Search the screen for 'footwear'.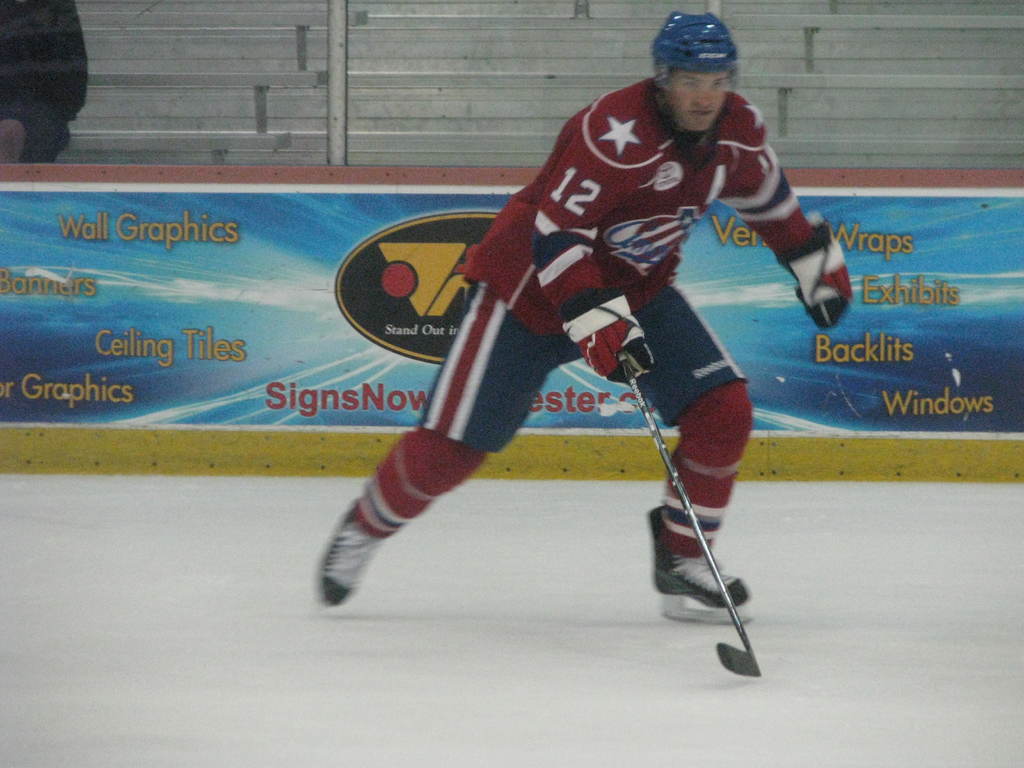
Found at region(317, 504, 383, 611).
